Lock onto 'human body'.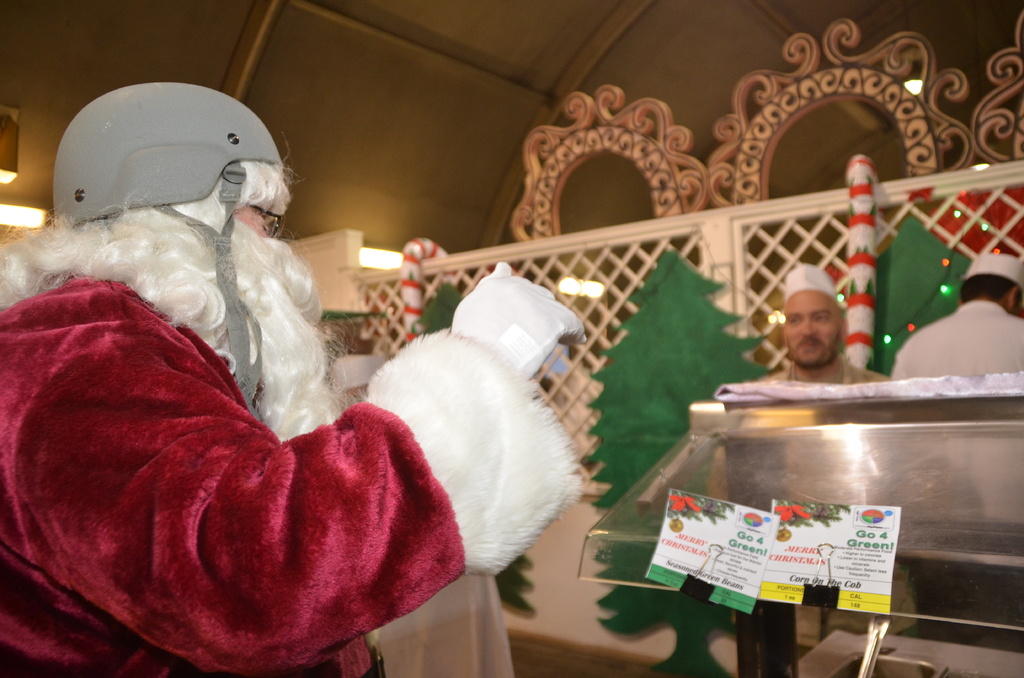
Locked: left=890, top=302, right=1023, bottom=375.
